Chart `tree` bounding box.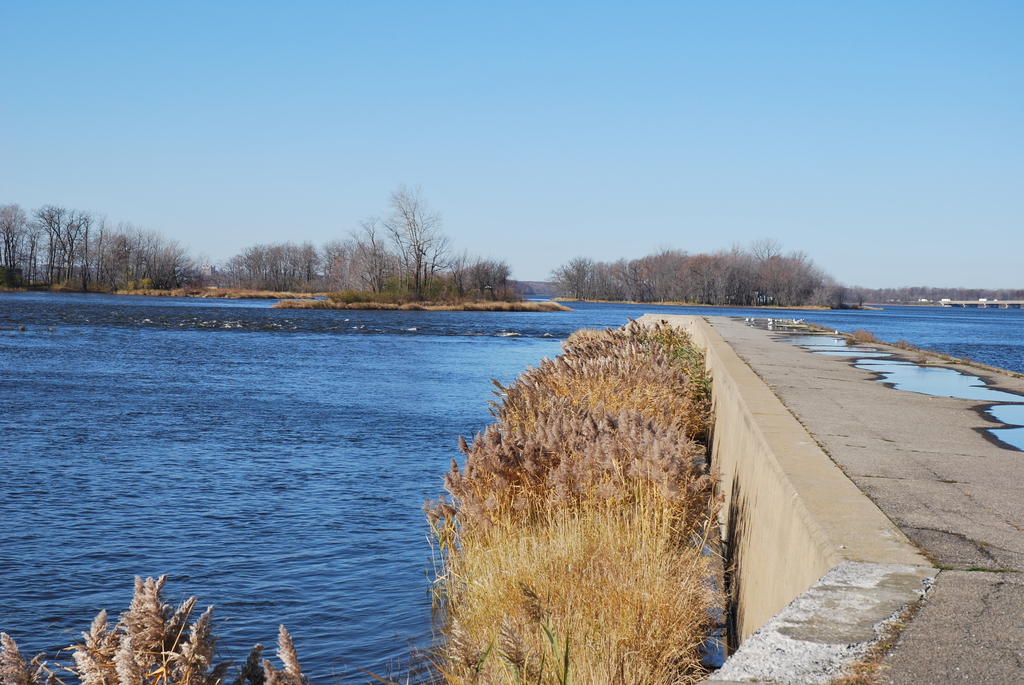
Charted: bbox=(375, 175, 451, 306).
